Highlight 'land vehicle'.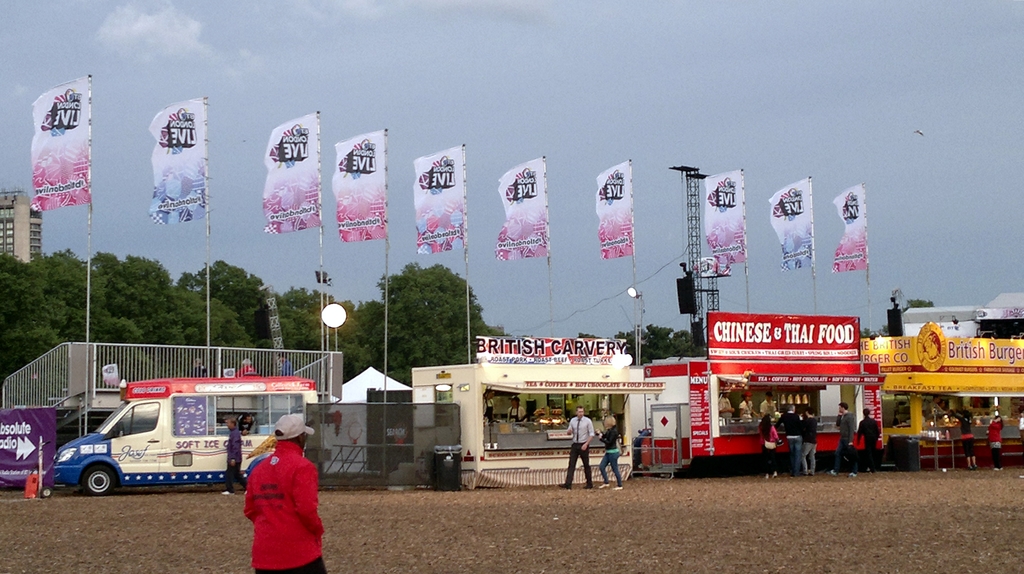
Highlighted region: x1=47, y1=391, x2=277, y2=495.
